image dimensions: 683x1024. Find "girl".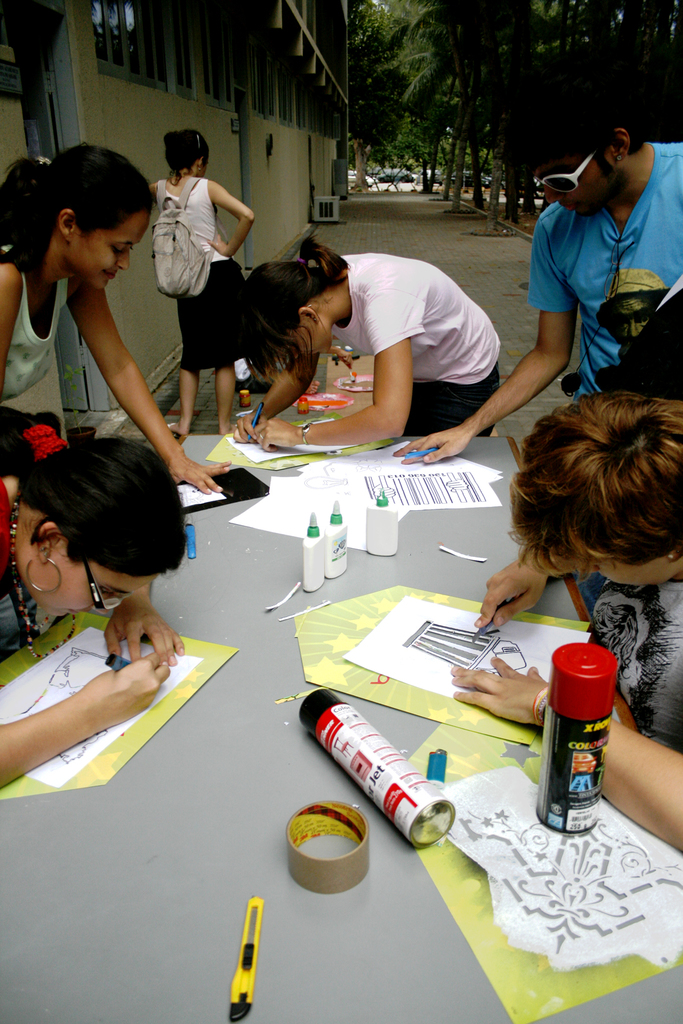
227,218,511,457.
